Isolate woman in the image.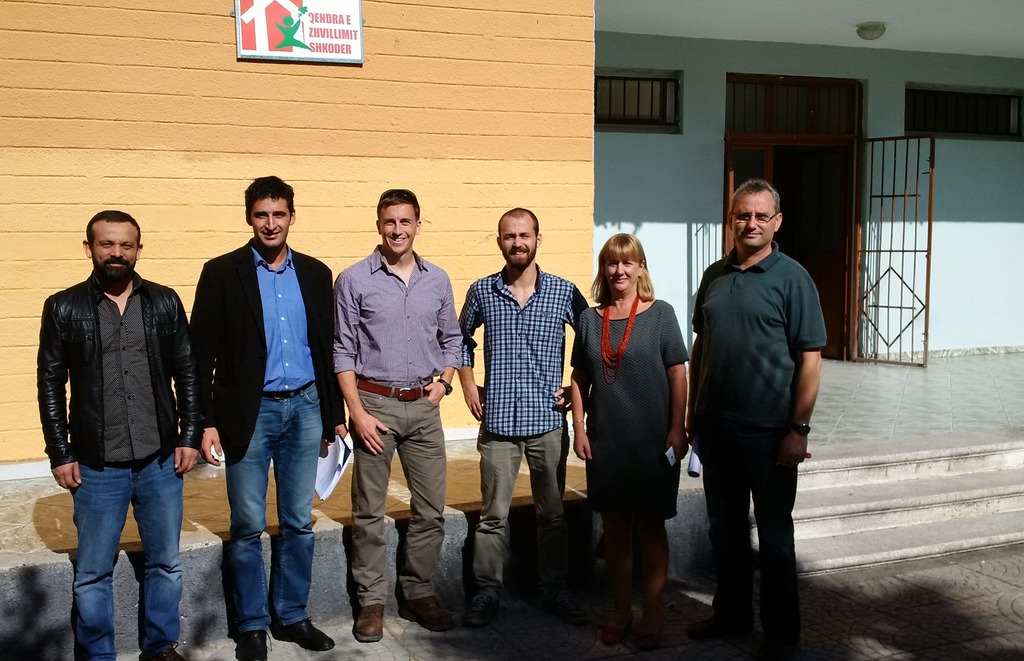
Isolated region: select_region(580, 239, 678, 658).
